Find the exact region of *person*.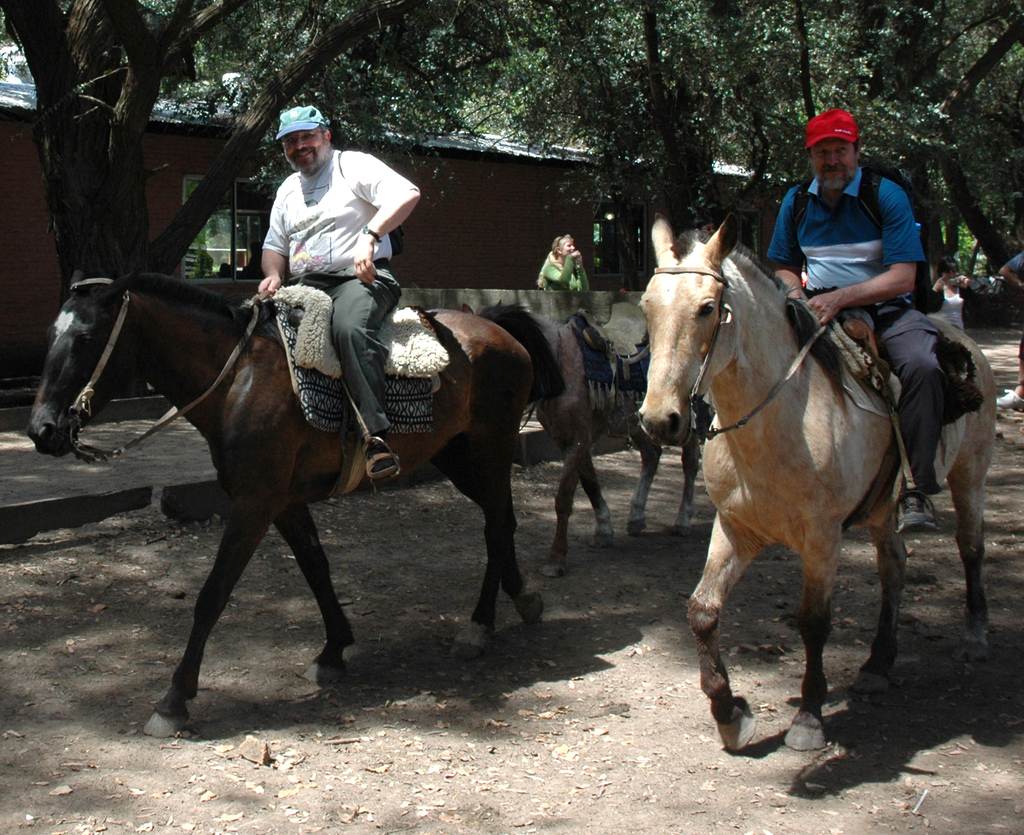
Exact region: 253, 107, 422, 484.
